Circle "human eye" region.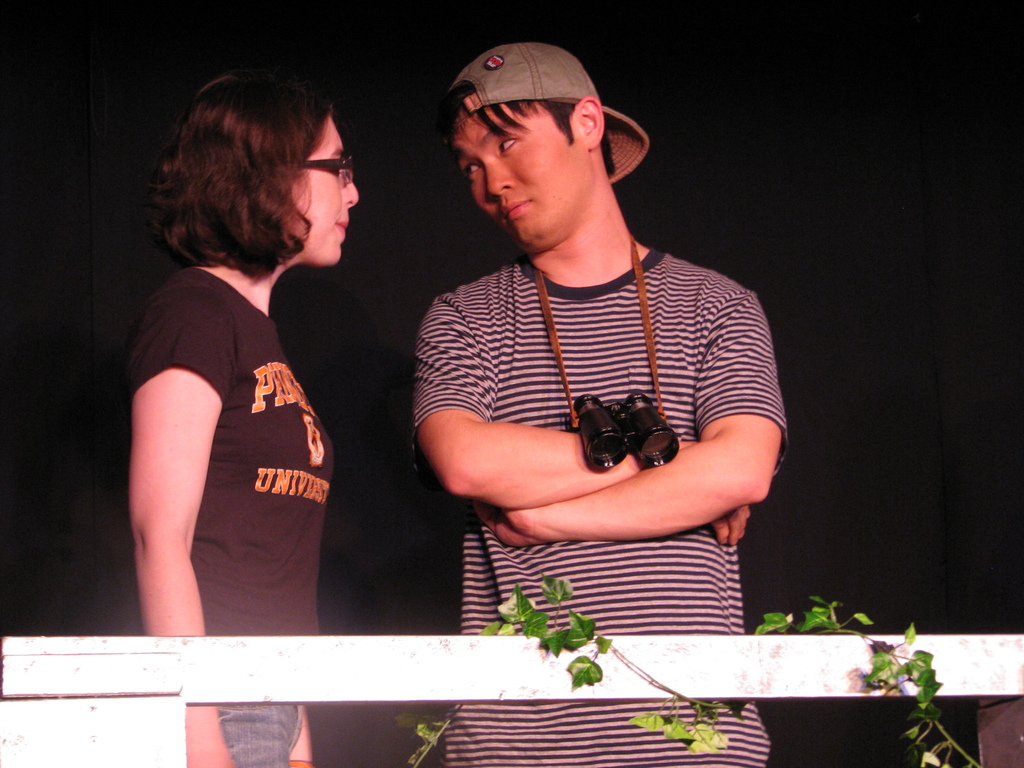
Region: [x1=332, y1=167, x2=344, y2=176].
